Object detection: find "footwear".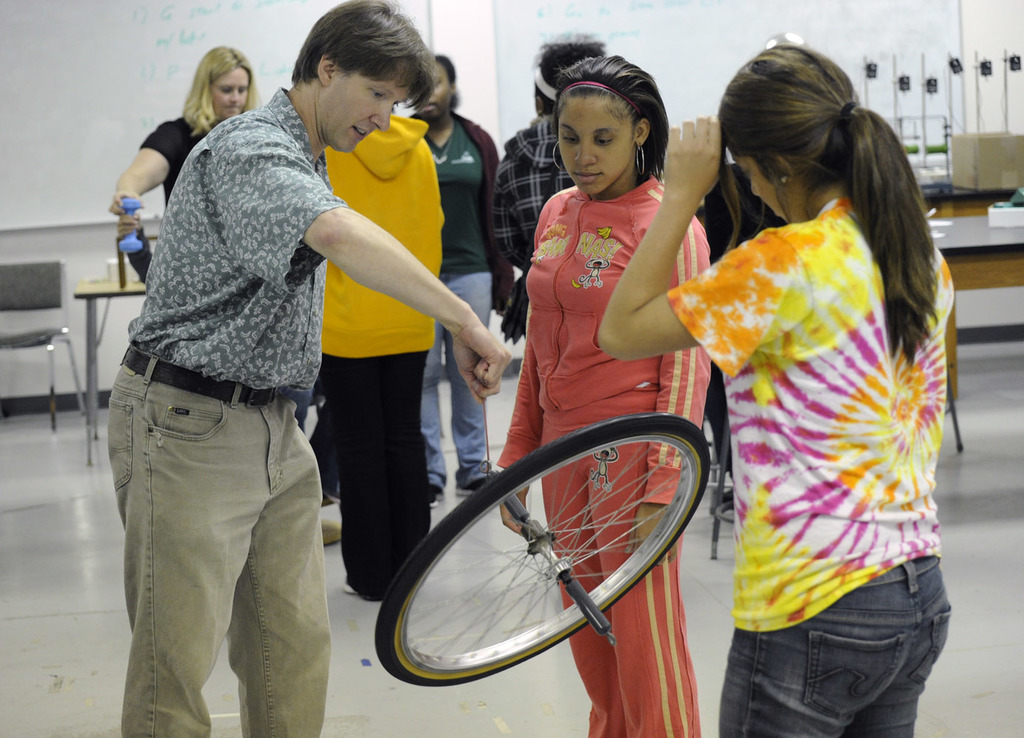
x1=453 y1=471 x2=501 y2=496.
